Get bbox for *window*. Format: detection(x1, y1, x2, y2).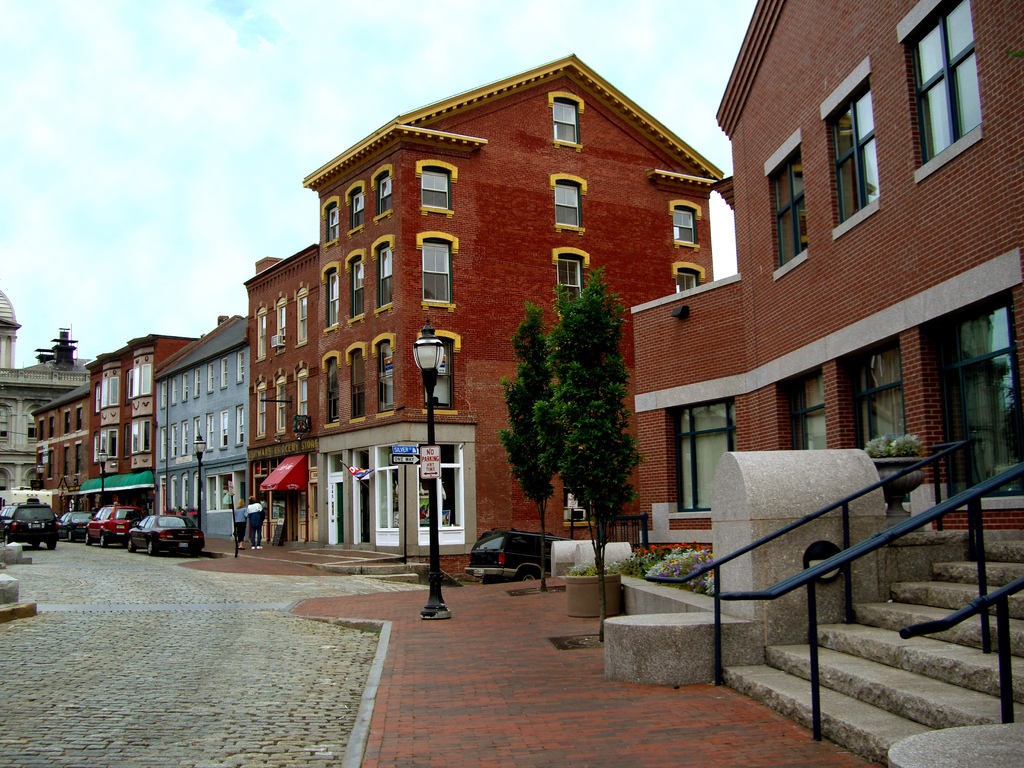
detection(141, 361, 152, 393).
